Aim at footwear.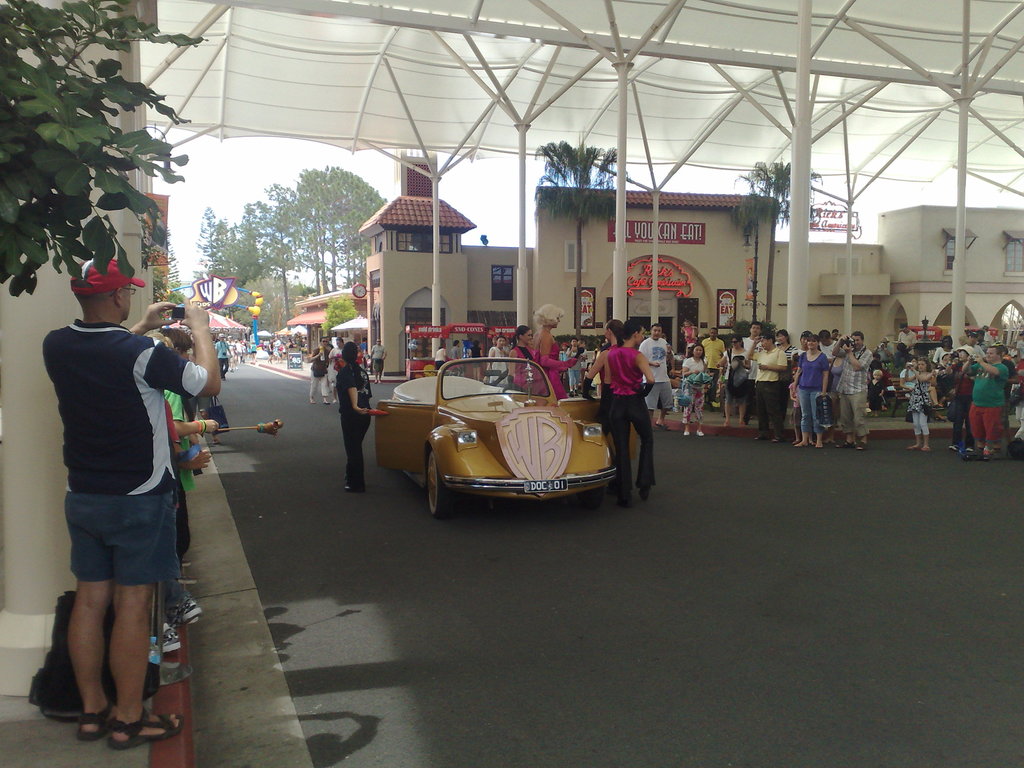
Aimed at left=615, top=490, right=636, bottom=509.
